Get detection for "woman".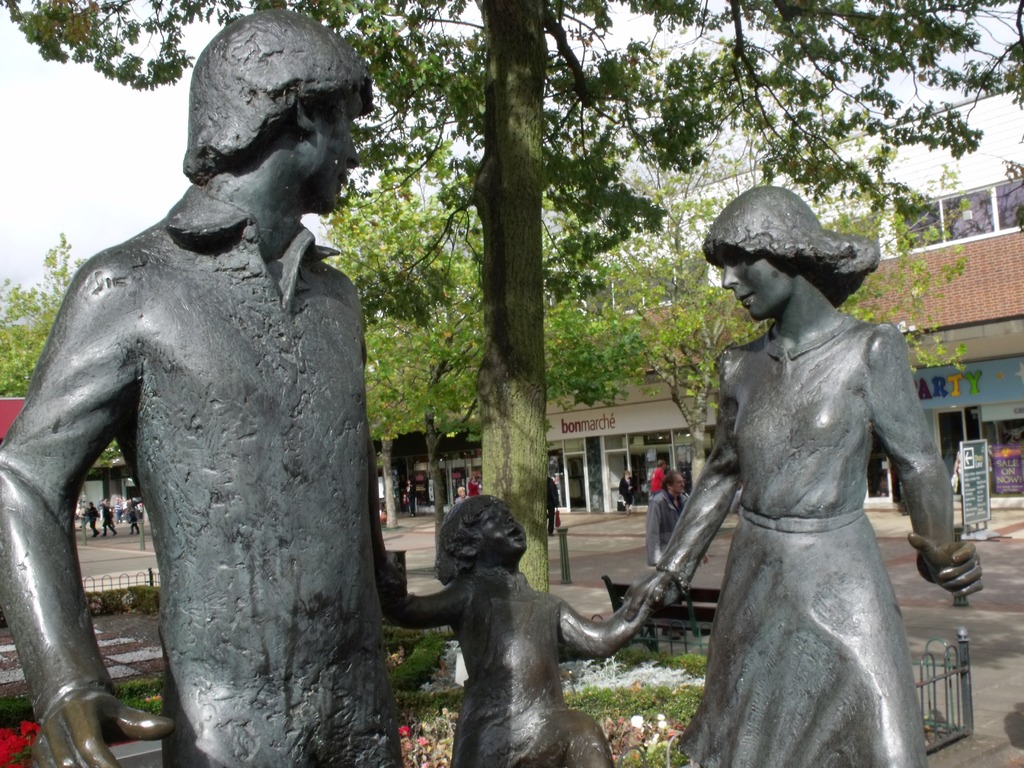
Detection: [131, 504, 142, 538].
